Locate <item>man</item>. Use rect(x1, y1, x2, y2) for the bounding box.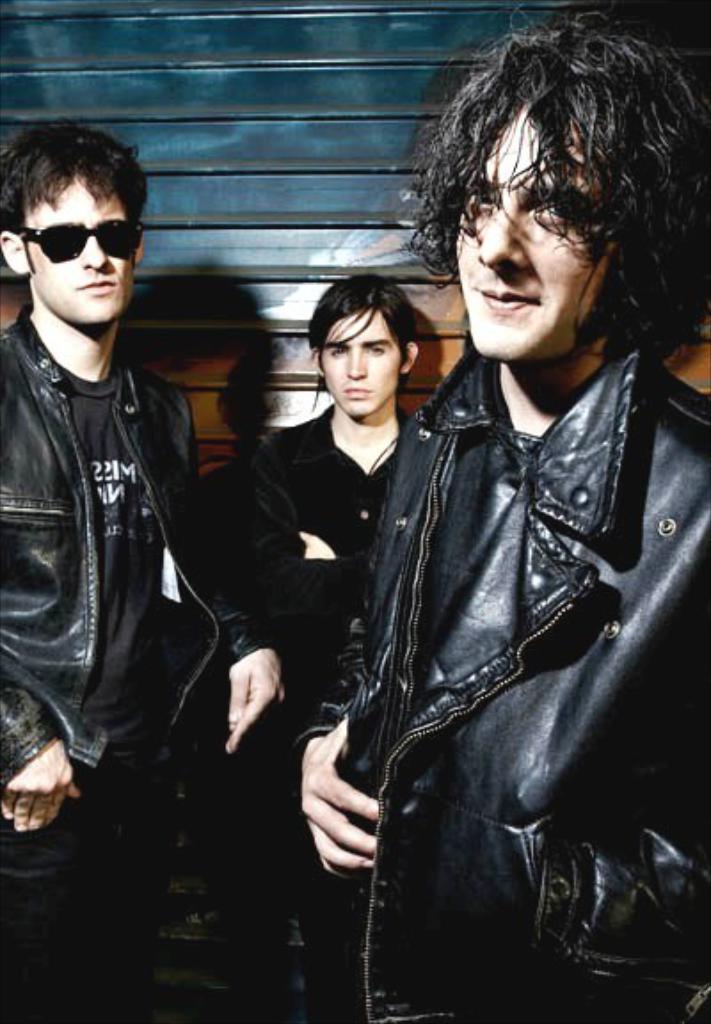
rect(0, 112, 238, 869).
